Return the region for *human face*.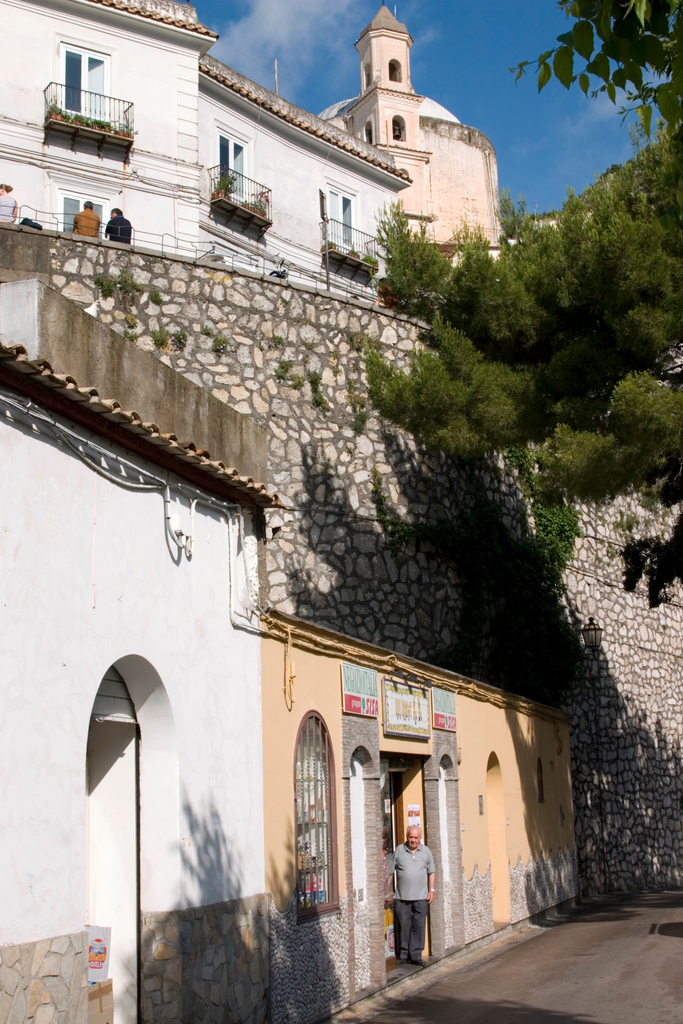
<bbox>406, 827, 418, 848</bbox>.
